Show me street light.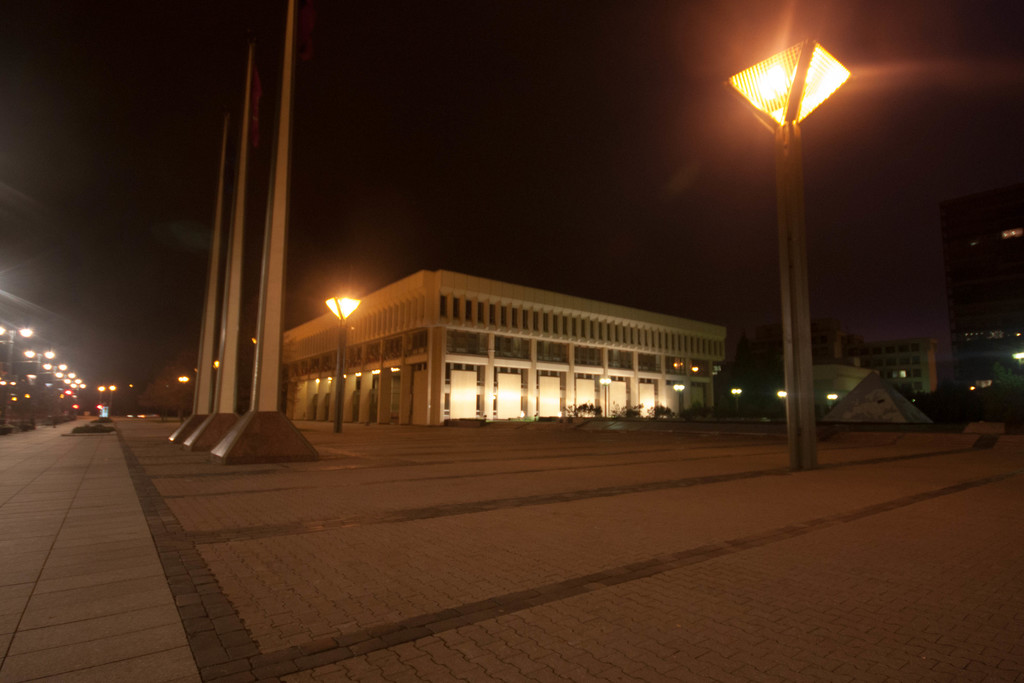
street light is here: (left=730, top=388, right=744, bottom=409).
